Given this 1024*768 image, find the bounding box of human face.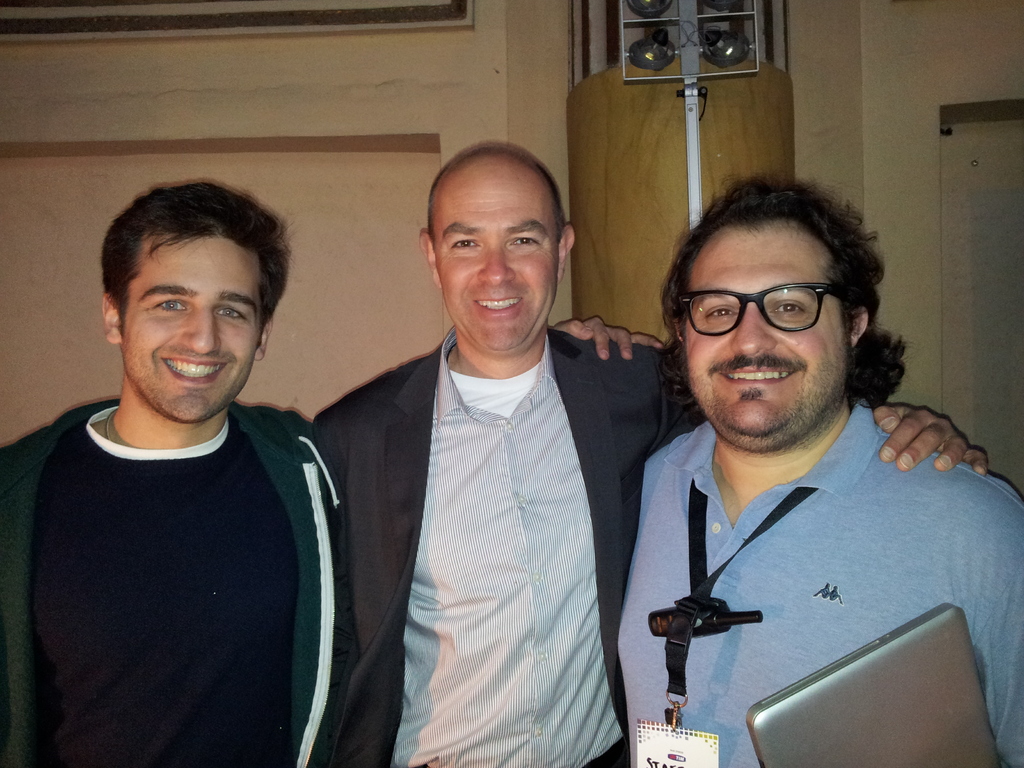
bbox=[685, 220, 851, 436].
